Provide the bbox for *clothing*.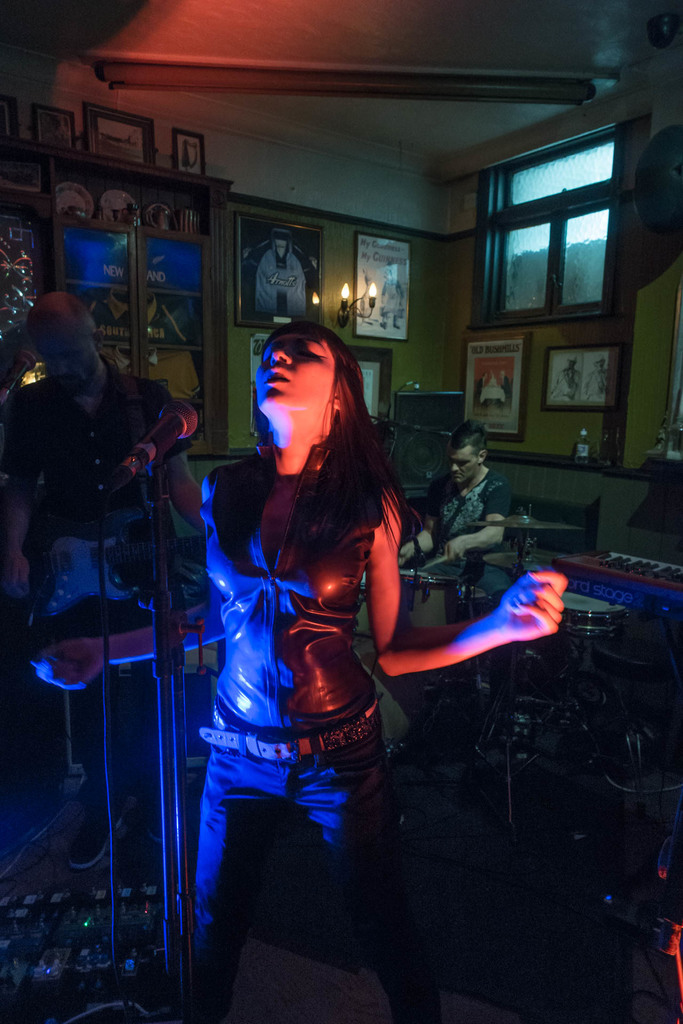
detection(585, 368, 604, 399).
